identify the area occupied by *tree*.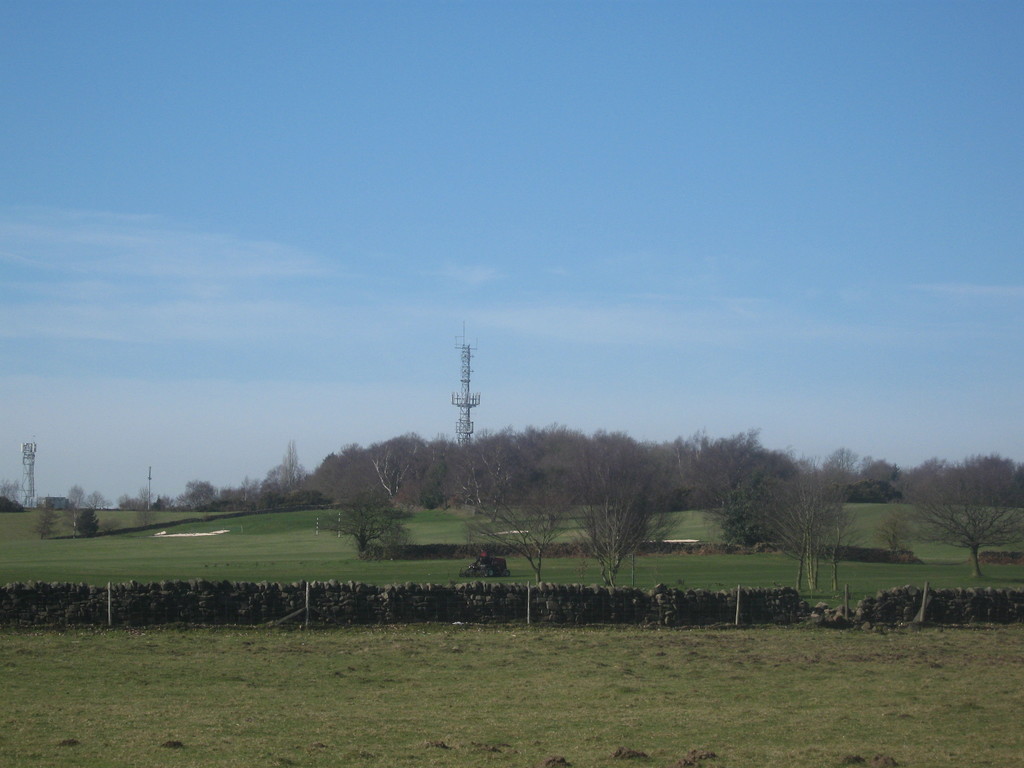
Area: (left=252, top=490, right=332, bottom=508).
